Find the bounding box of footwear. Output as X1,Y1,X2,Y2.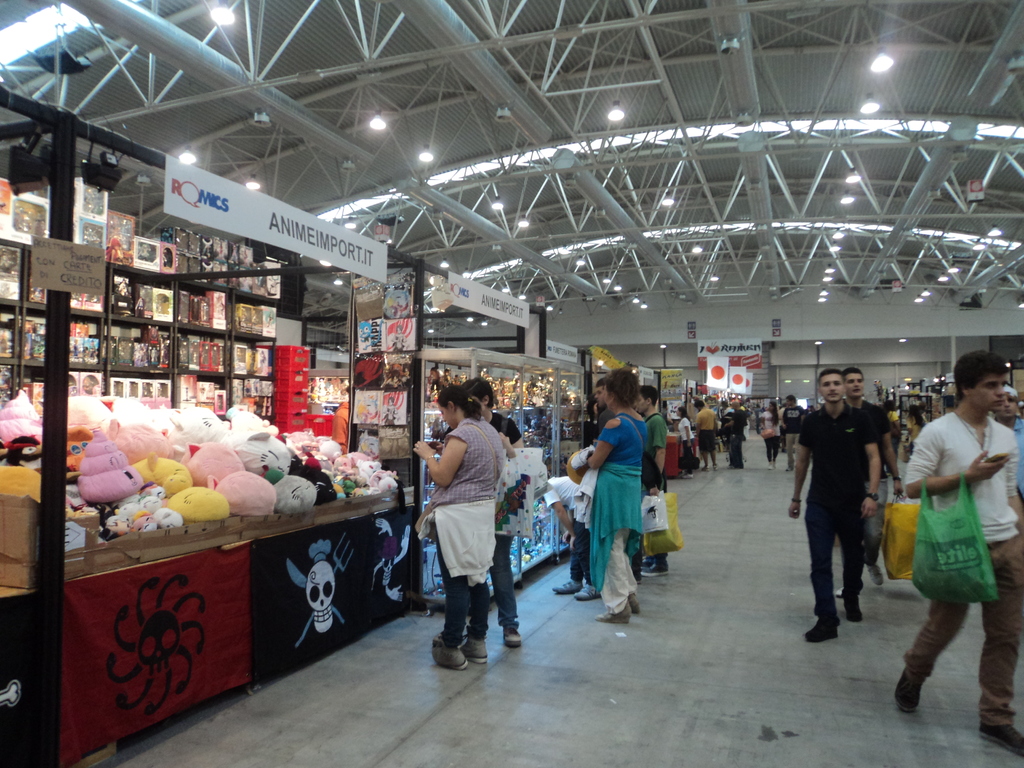
803,619,838,640.
